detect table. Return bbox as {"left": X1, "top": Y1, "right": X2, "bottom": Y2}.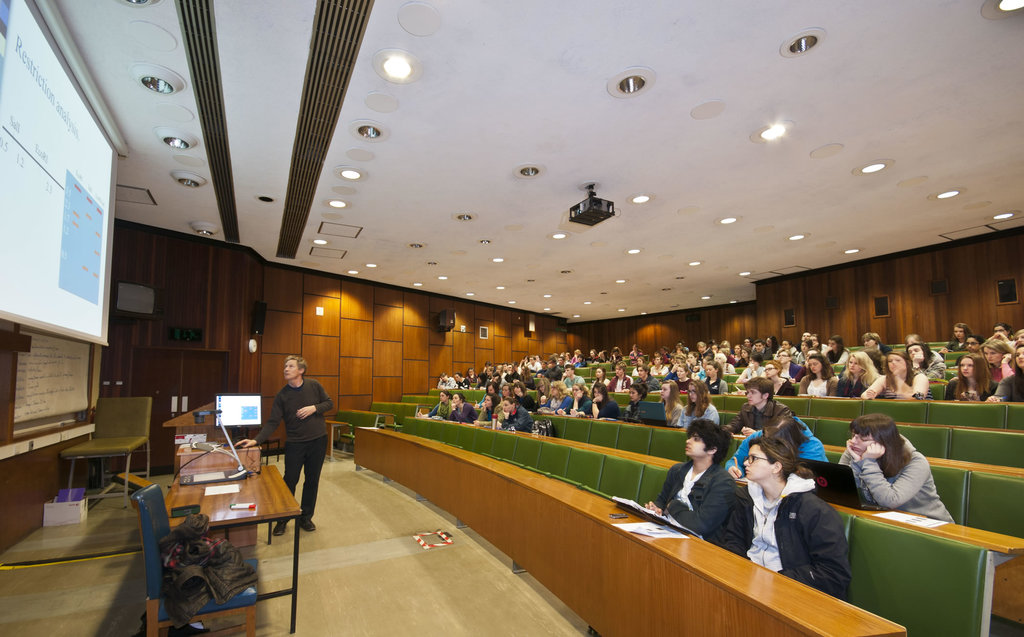
{"left": 141, "top": 441, "right": 301, "bottom": 610}.
